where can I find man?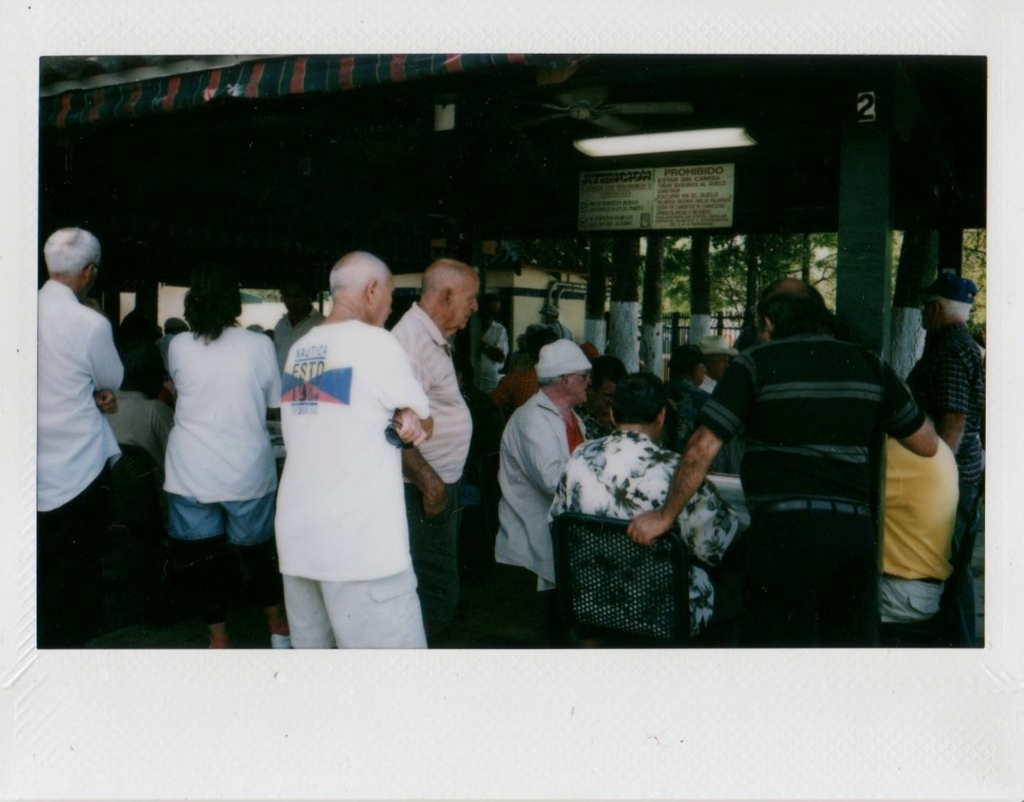
You can find it at bbox=[116, 274, 158, 403].
